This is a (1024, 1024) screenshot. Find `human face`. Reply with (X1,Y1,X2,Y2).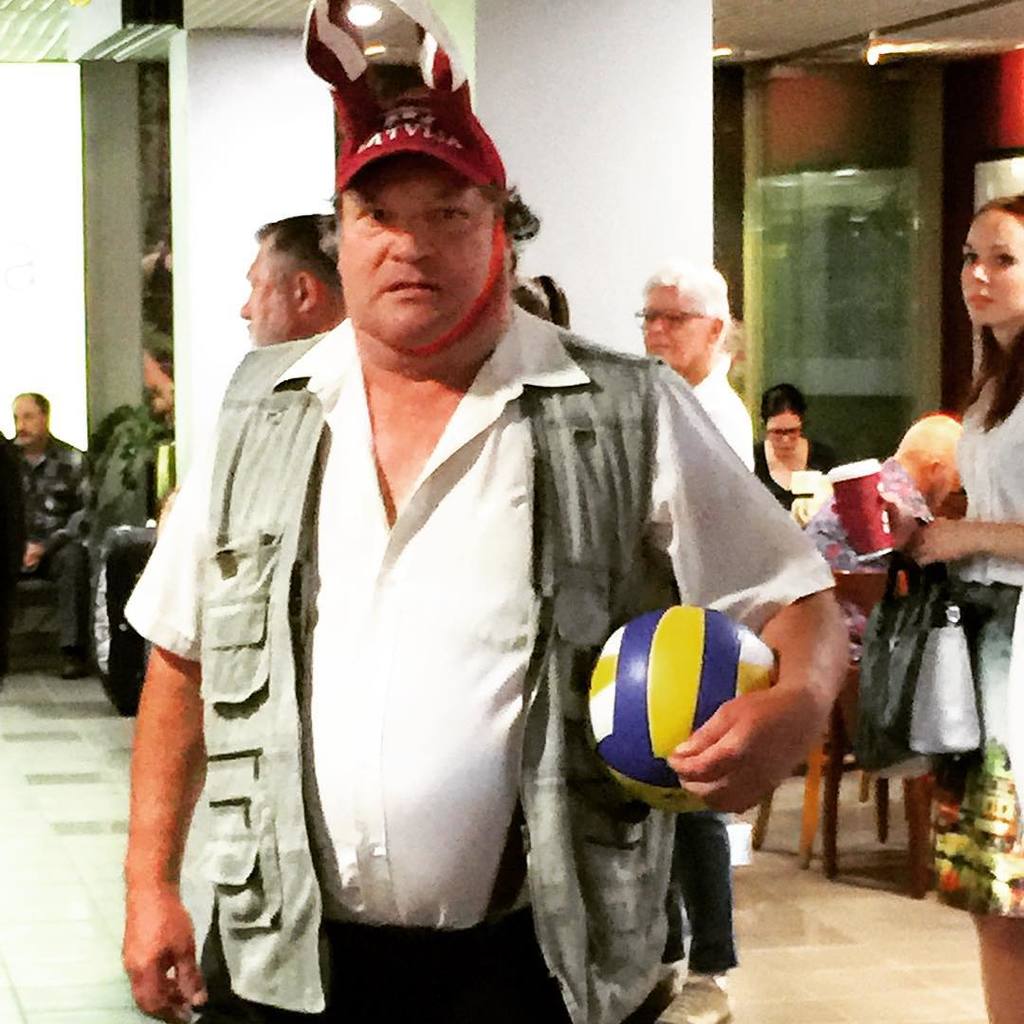
(960,208,1023,326).
